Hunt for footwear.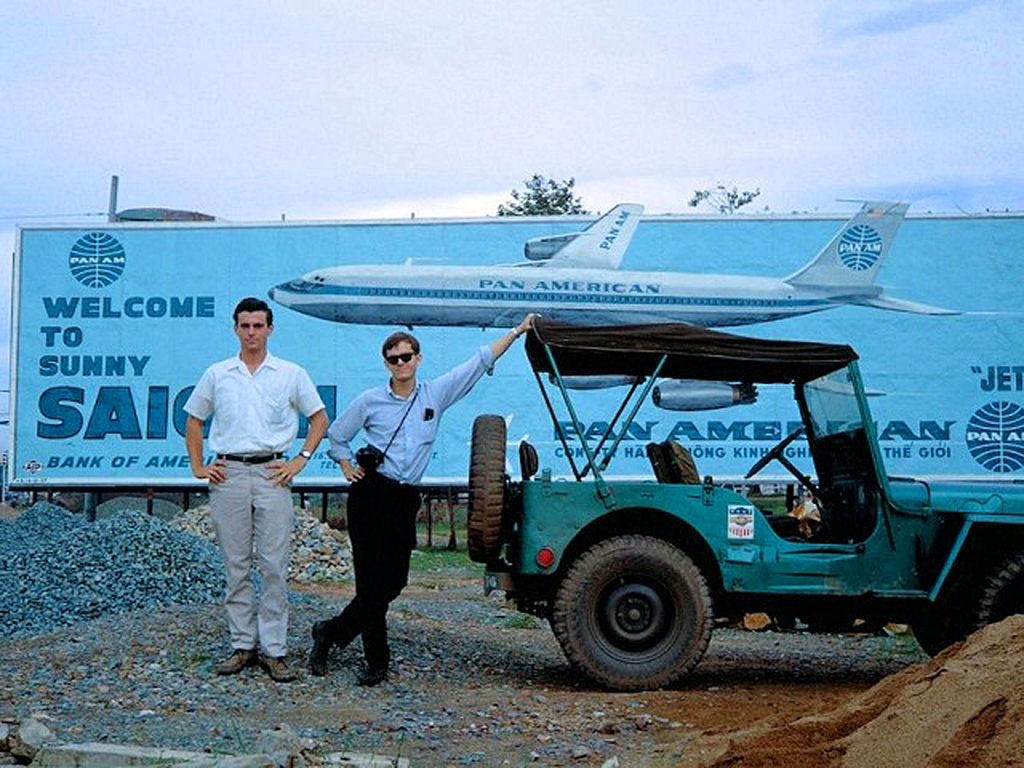
Hunted down at box(356, 663, 385, 687).
